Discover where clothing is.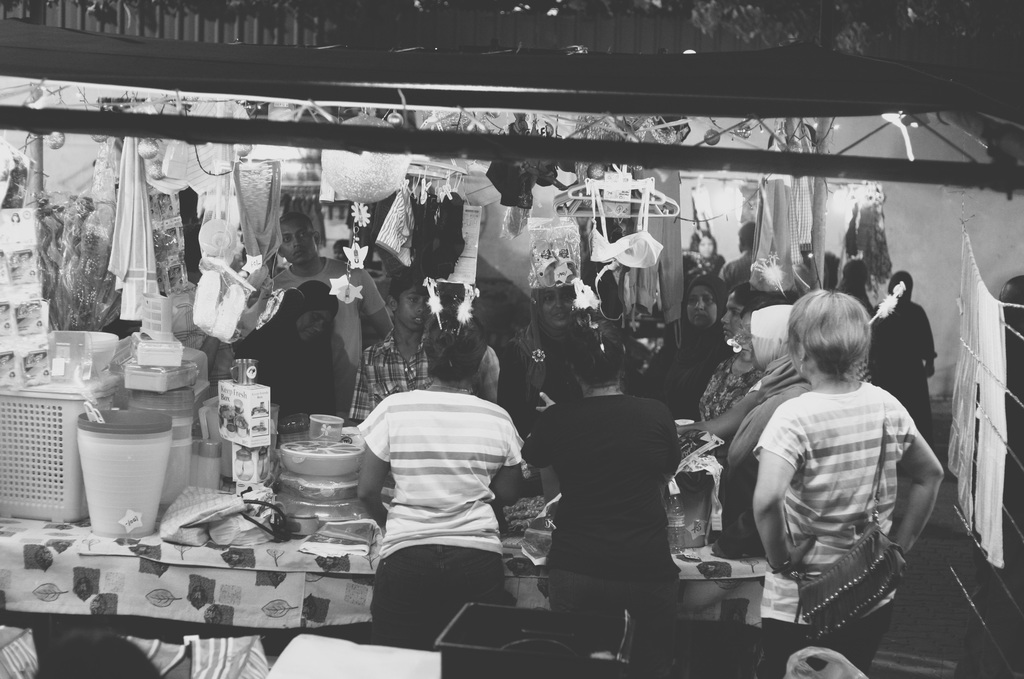
Discovered at 352:328:436:425.
